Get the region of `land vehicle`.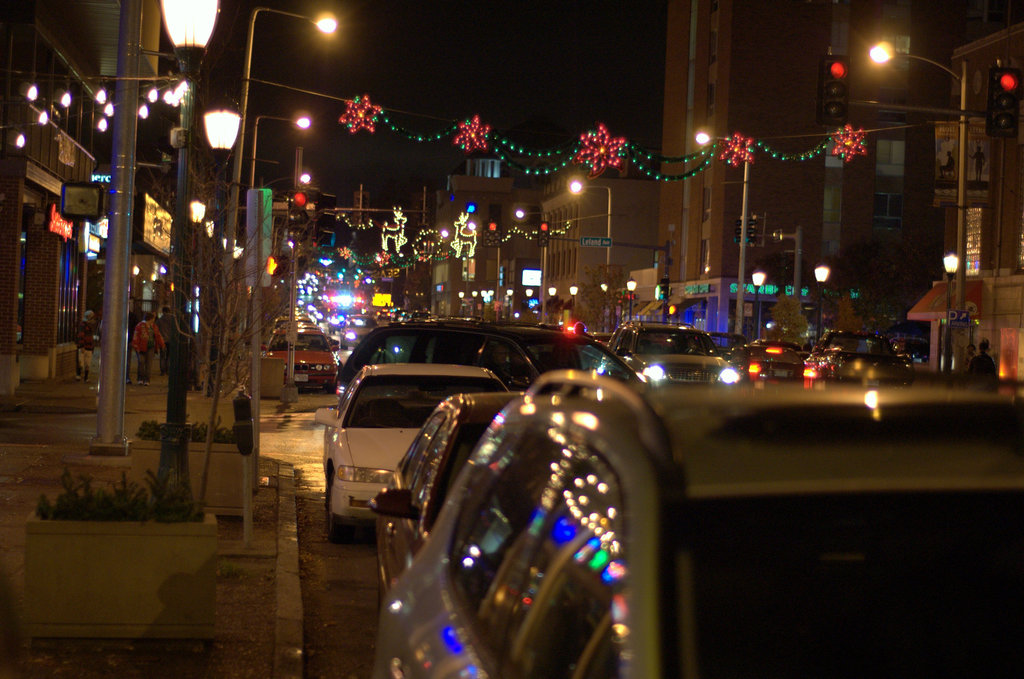
x1=747, y1=343, x2=801, y2=376.
